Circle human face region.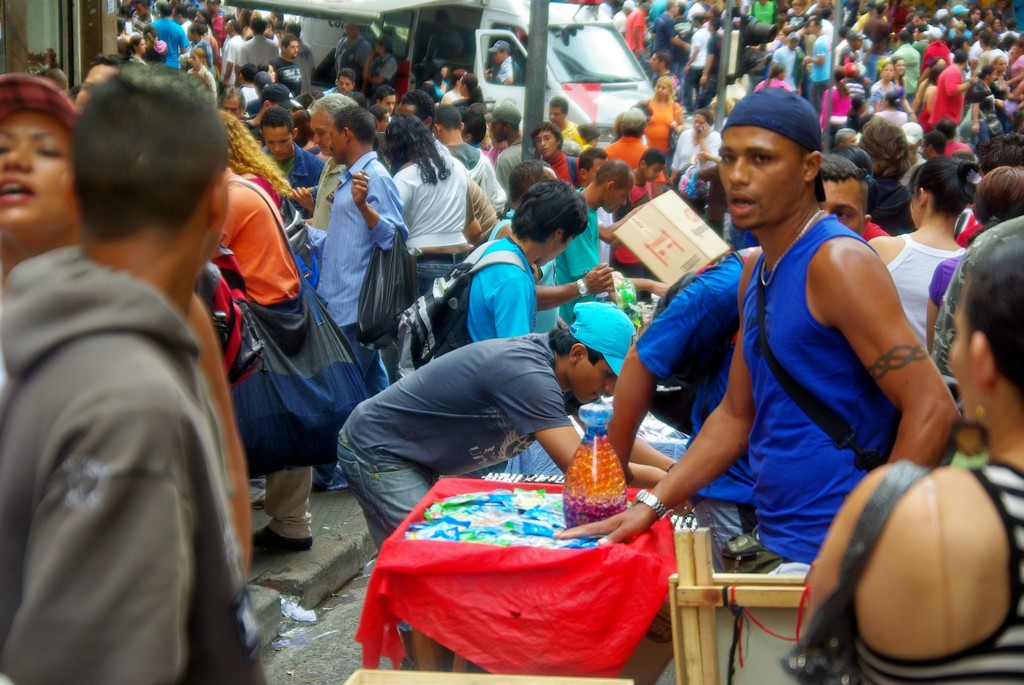
Region: [493, 49, 504, 63].
